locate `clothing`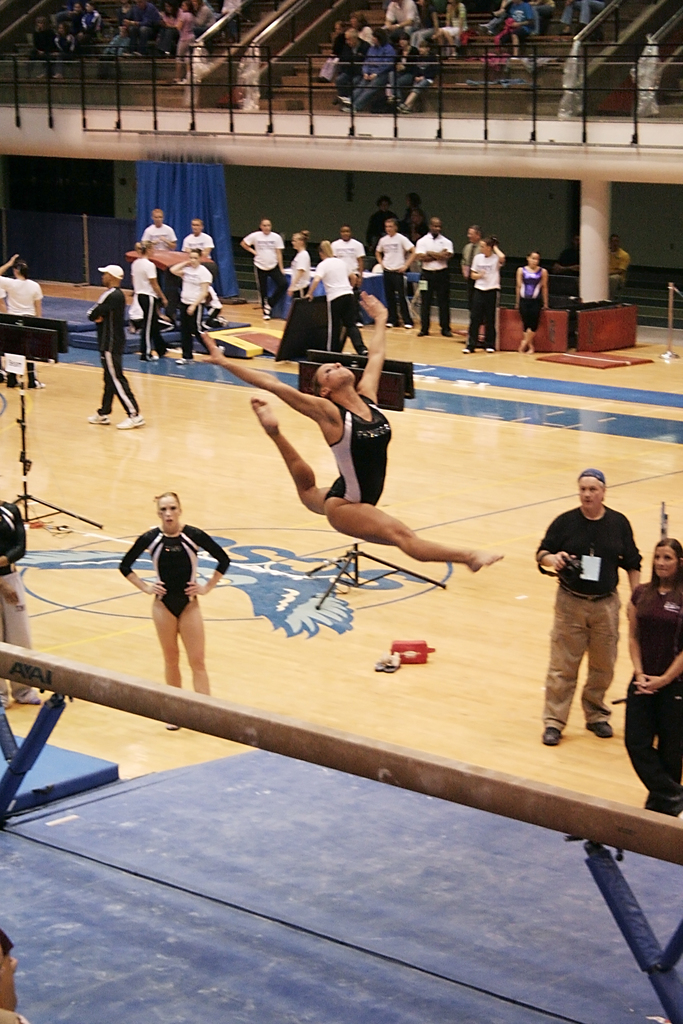
x1=412 y1=234 x2=456 y2=333
